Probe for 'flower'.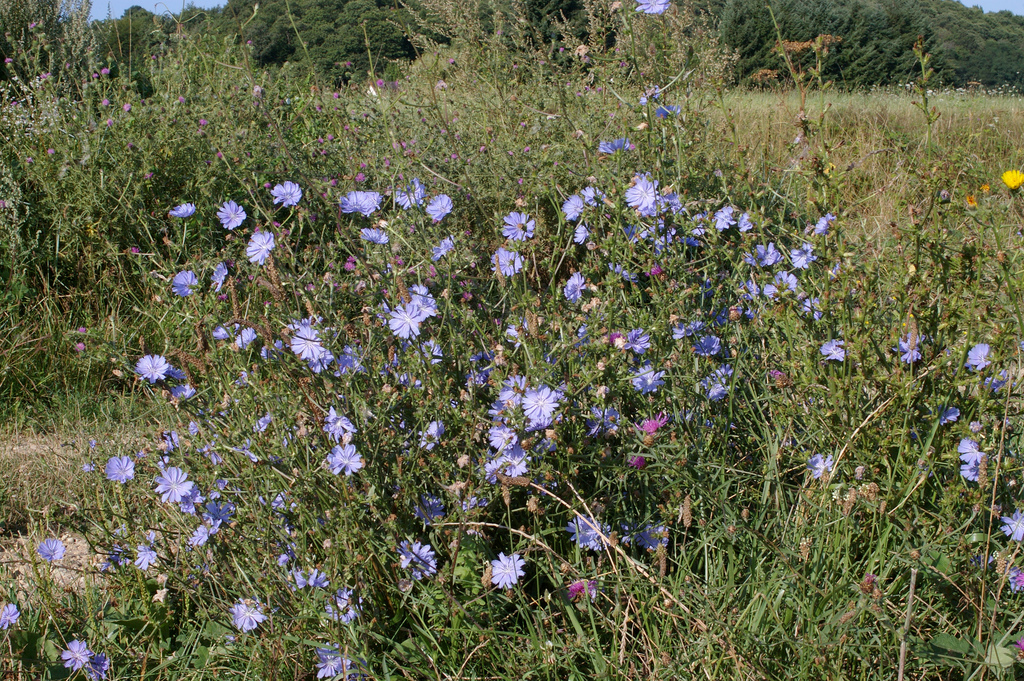
Probe result: 63, 639, 89, 676.
